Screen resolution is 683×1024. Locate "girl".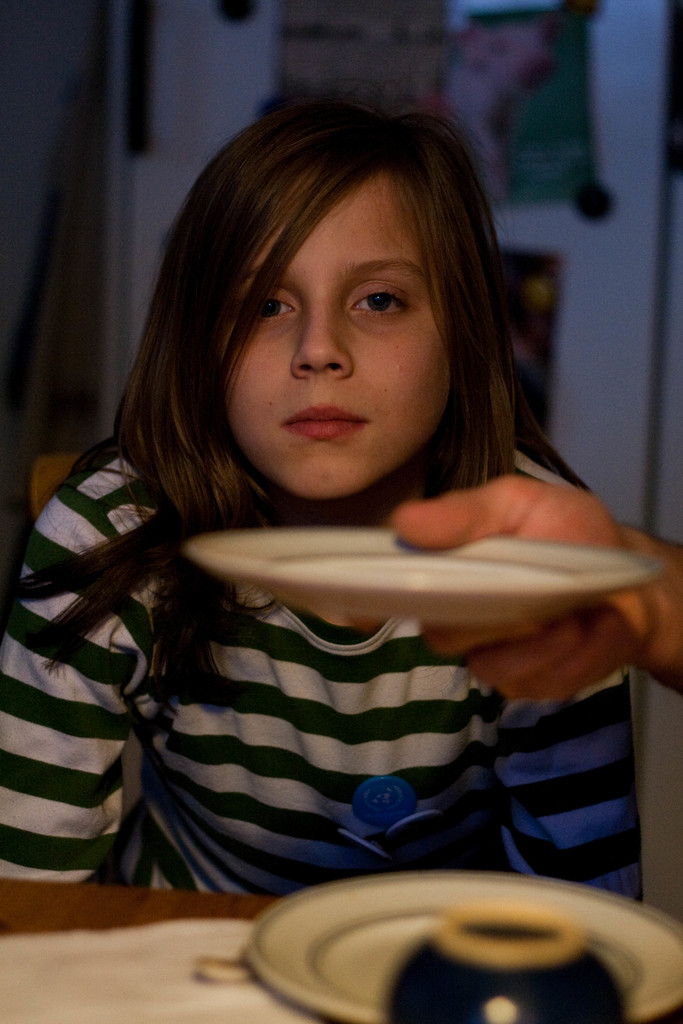
[0,86,642,905].
